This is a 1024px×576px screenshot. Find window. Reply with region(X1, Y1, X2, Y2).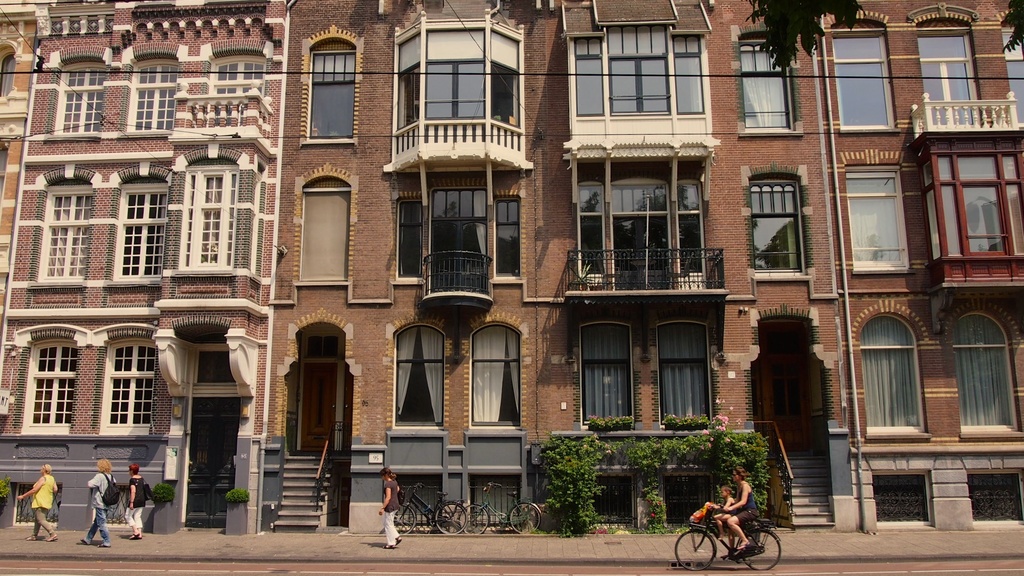
region(303, 335, 339, 358).
